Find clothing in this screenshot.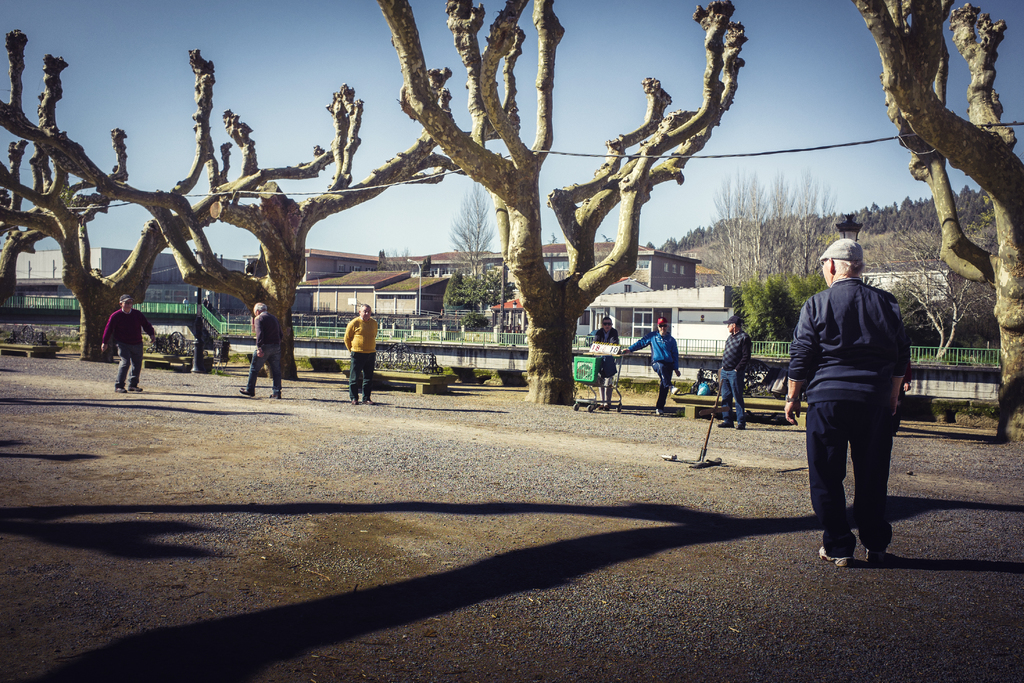
The bounding box for clothing is 625 330 681 411.
